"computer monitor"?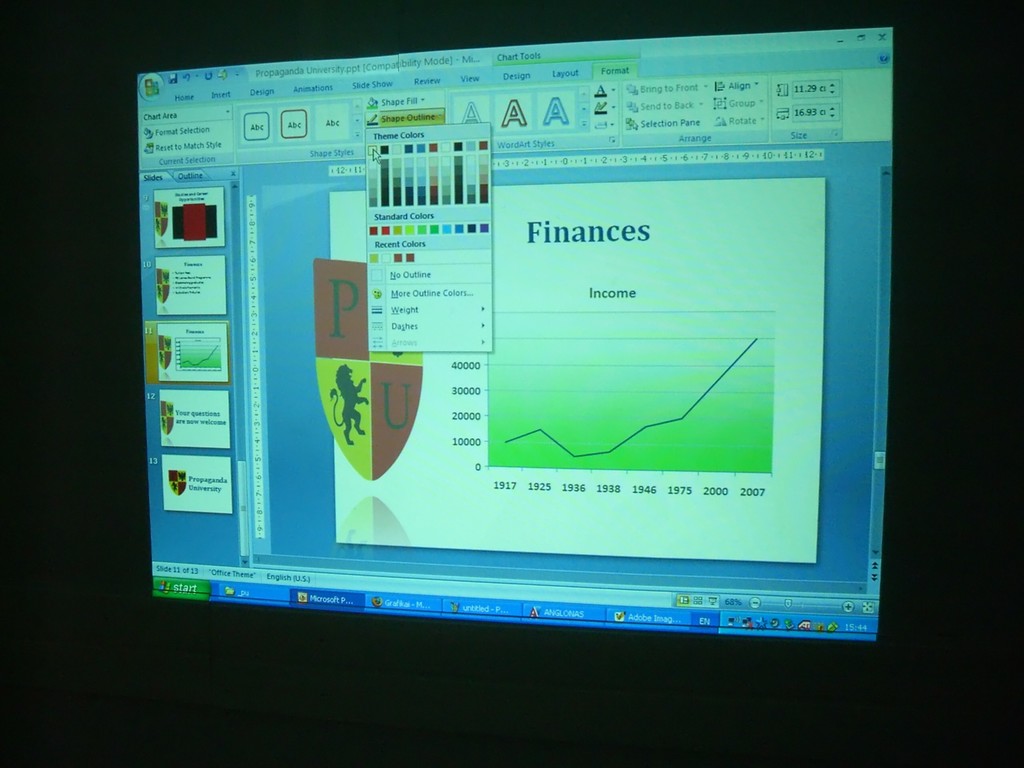
[left=135, top=57, right=945, bottom=675]
